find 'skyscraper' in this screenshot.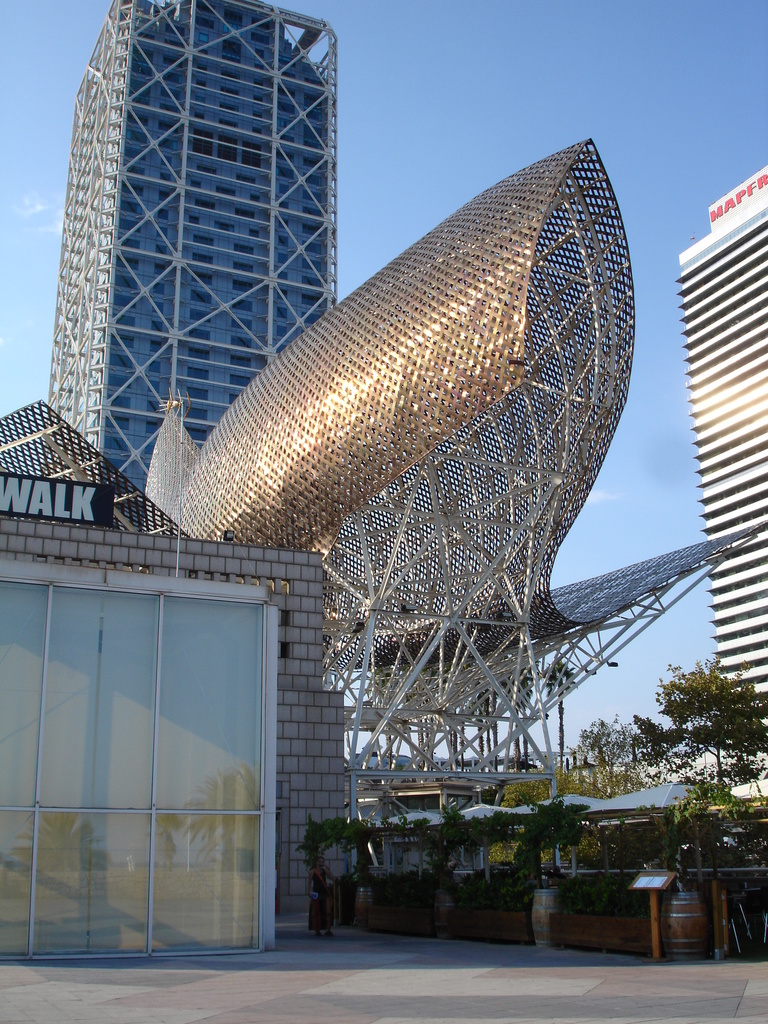
The bounding box for 'skyscraper' is (673,167,767,772).
